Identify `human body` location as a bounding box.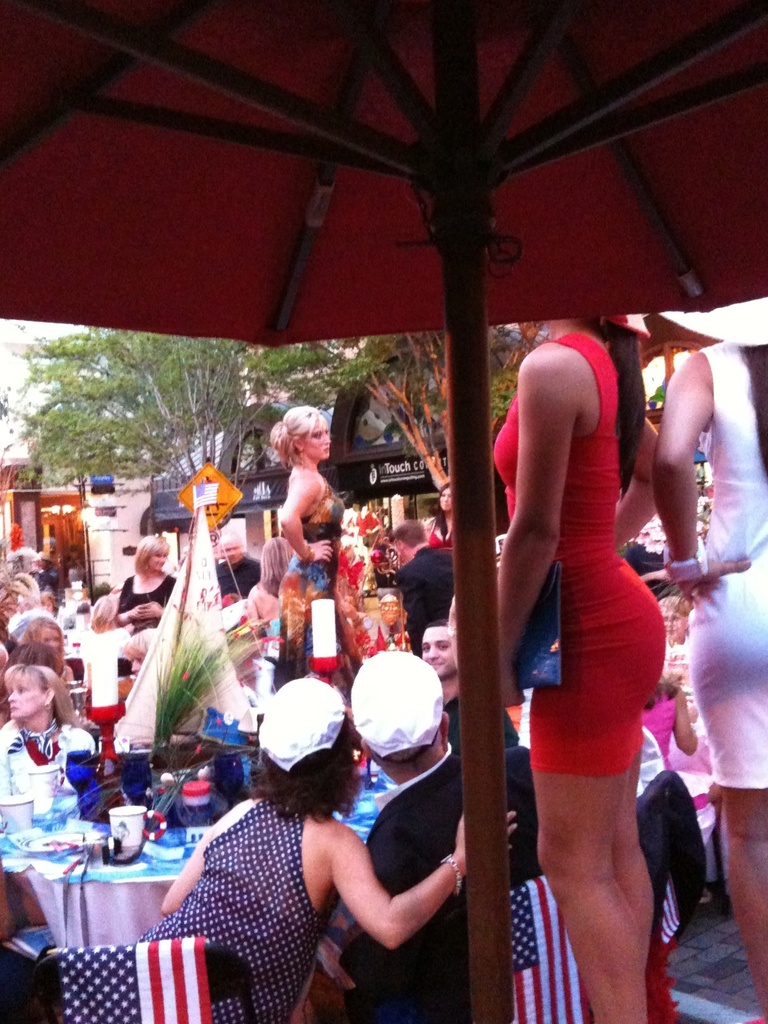
346/743/545/1023.
